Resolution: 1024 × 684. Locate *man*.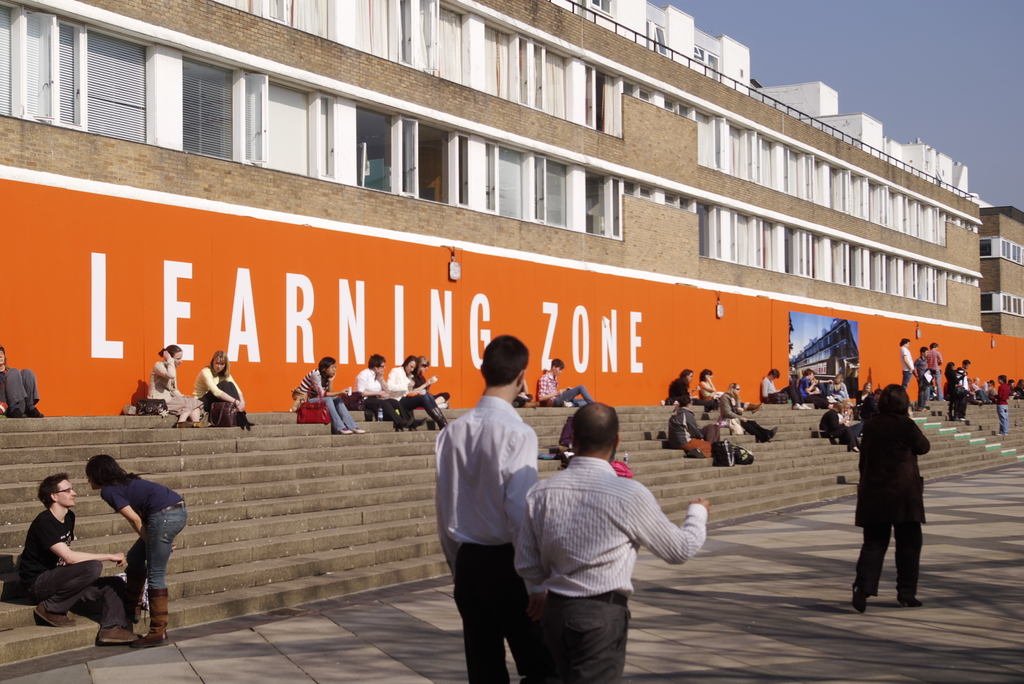
box=[433, 340, 547, 670].
